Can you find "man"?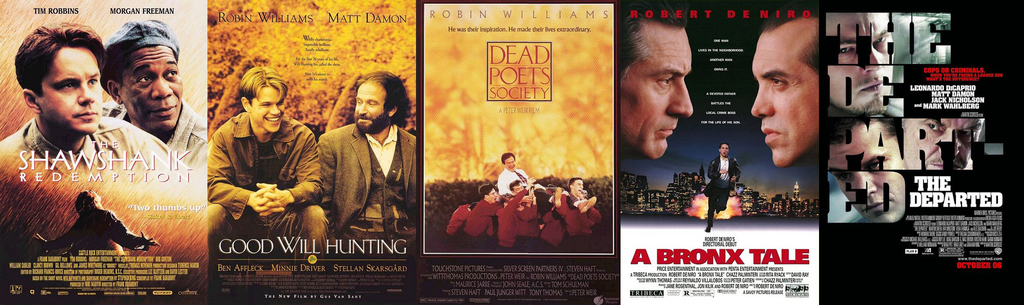
Yes, bounding box: 900,112,984,167.
